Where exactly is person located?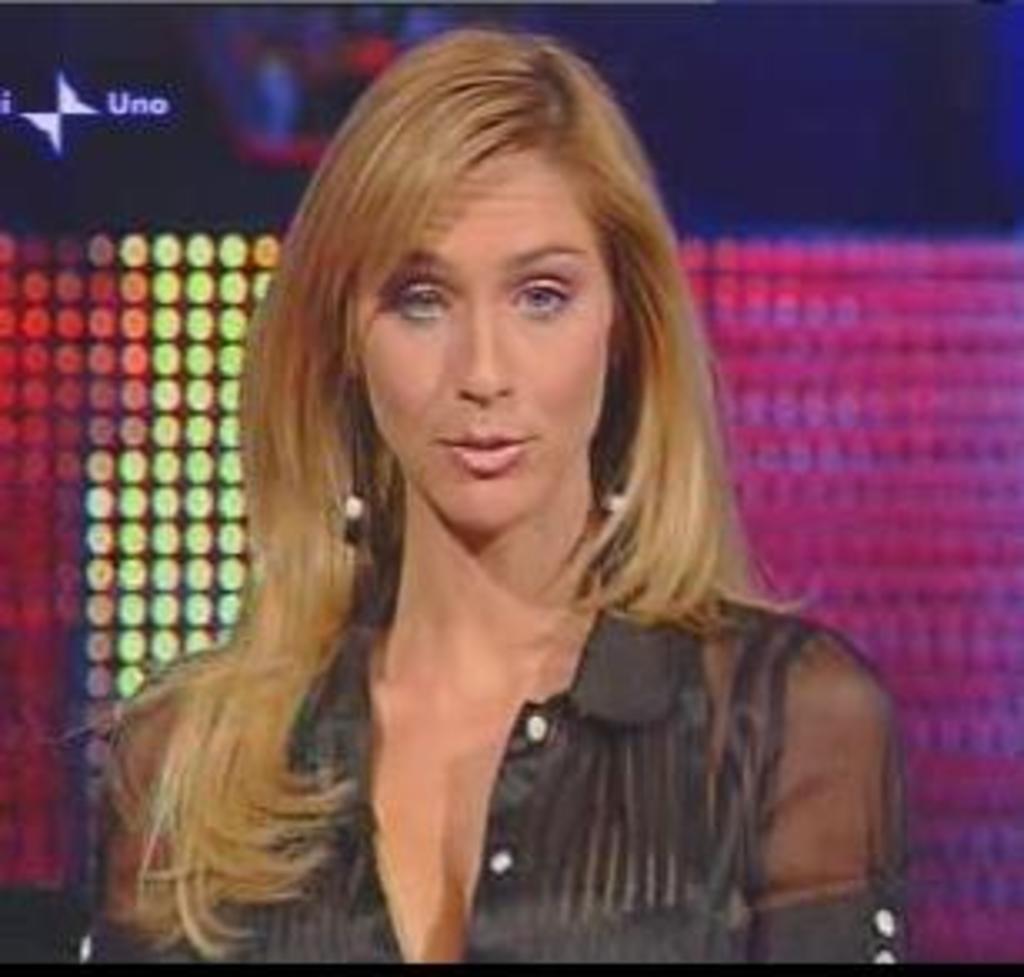
Its bounding box is pyautogui.locateOnScreen(80, 43, 901, 976).
